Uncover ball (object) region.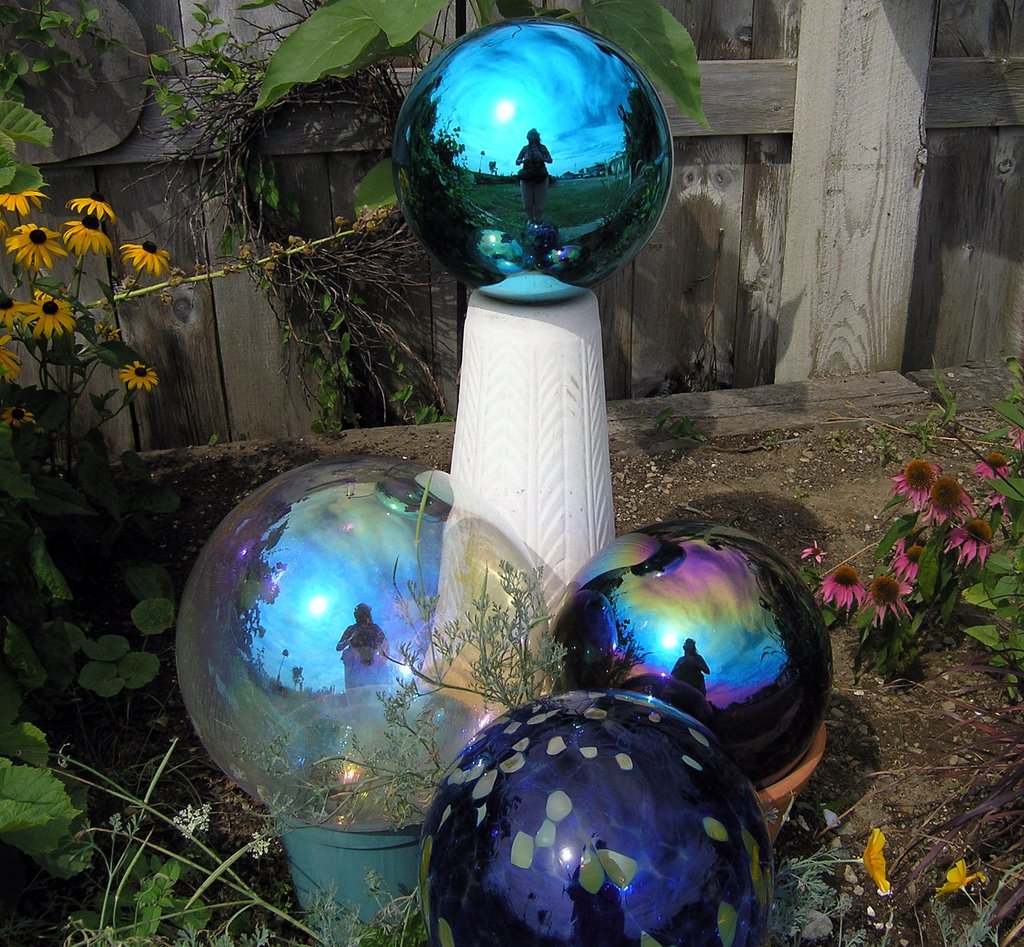
Uncovered: (424, 688, 773, 946).
